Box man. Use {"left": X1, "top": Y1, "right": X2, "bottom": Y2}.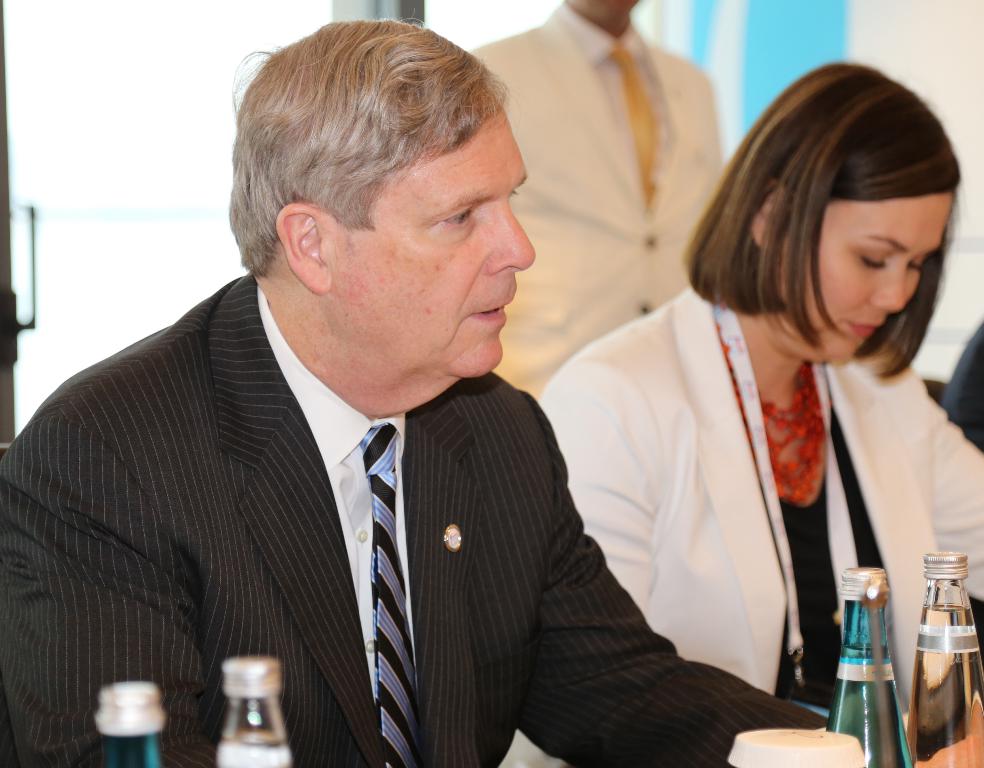
{"left": 7, "top": 49, "right": 708, "bottom": 744}.
